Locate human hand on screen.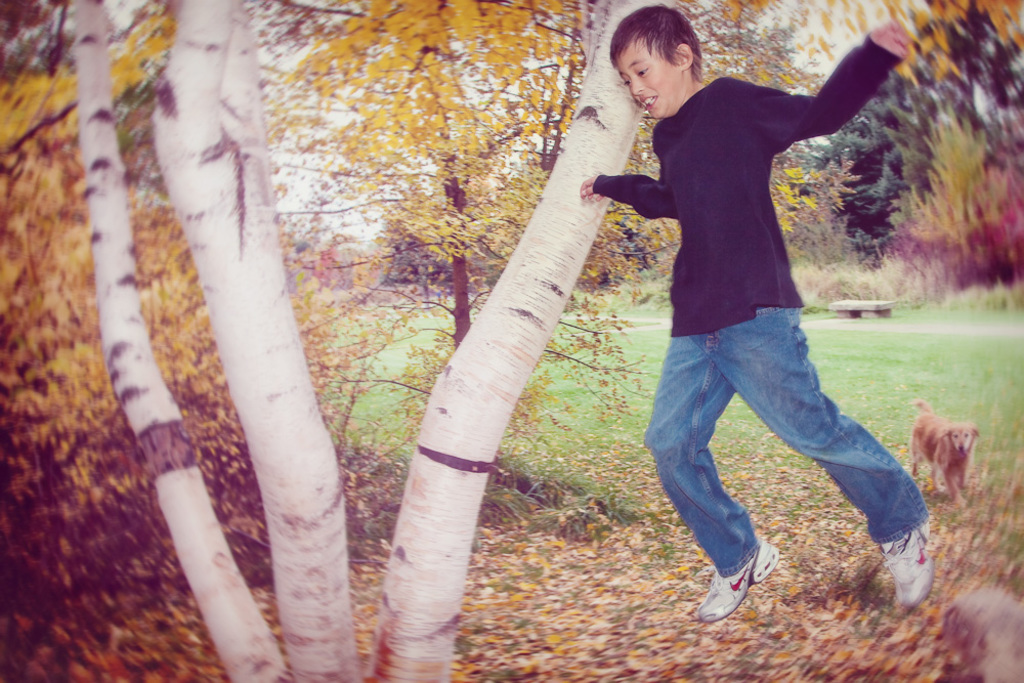
On screen at [left=573, top=174, right=606, bottom=206].
